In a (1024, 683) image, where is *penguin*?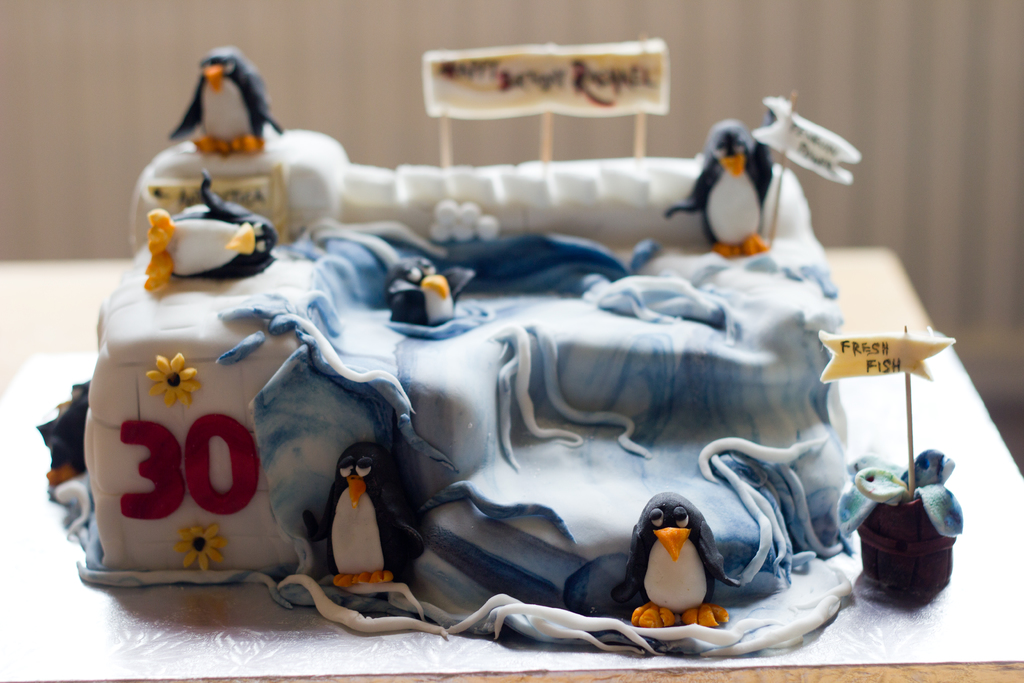
left=170, top=49, right=285, bottom=160.
